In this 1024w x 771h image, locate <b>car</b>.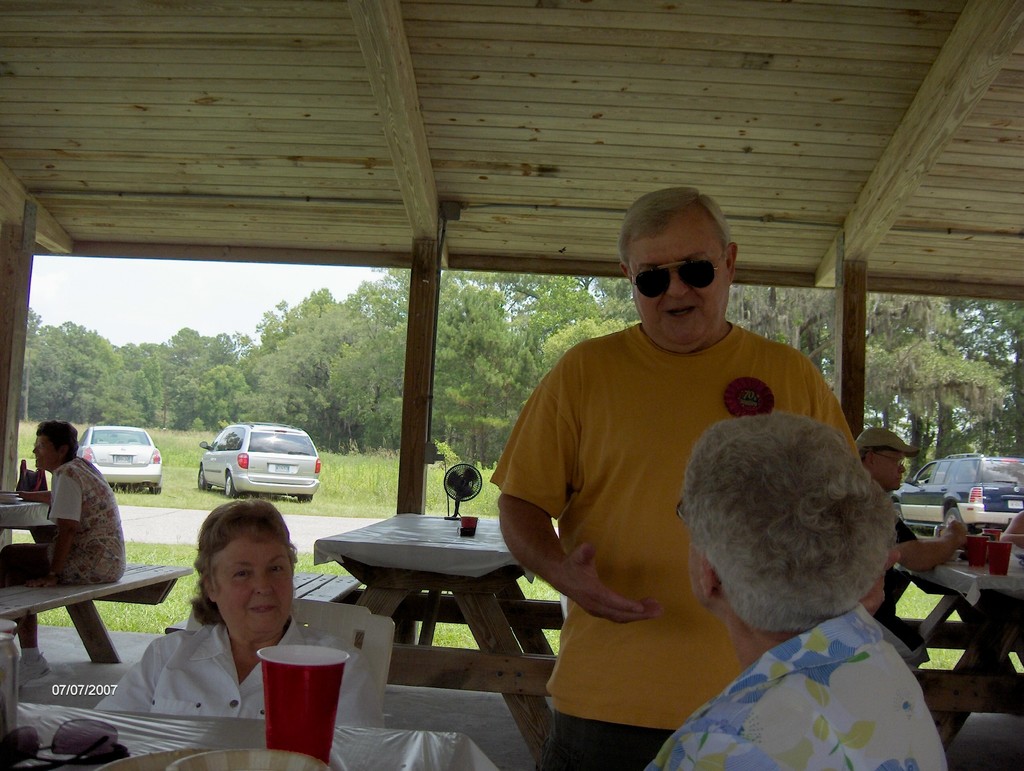
Bounding box: (left=887, top=454, right=1023, bottom=552).
